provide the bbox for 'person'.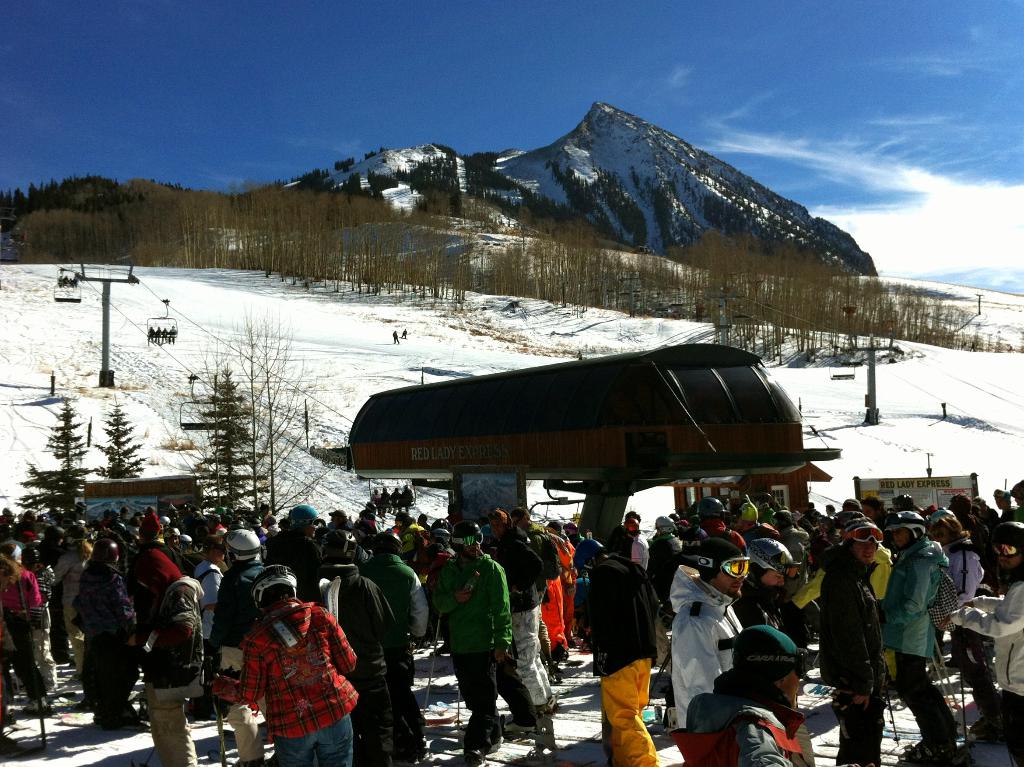
<box>940,523,1023,766</box>.
